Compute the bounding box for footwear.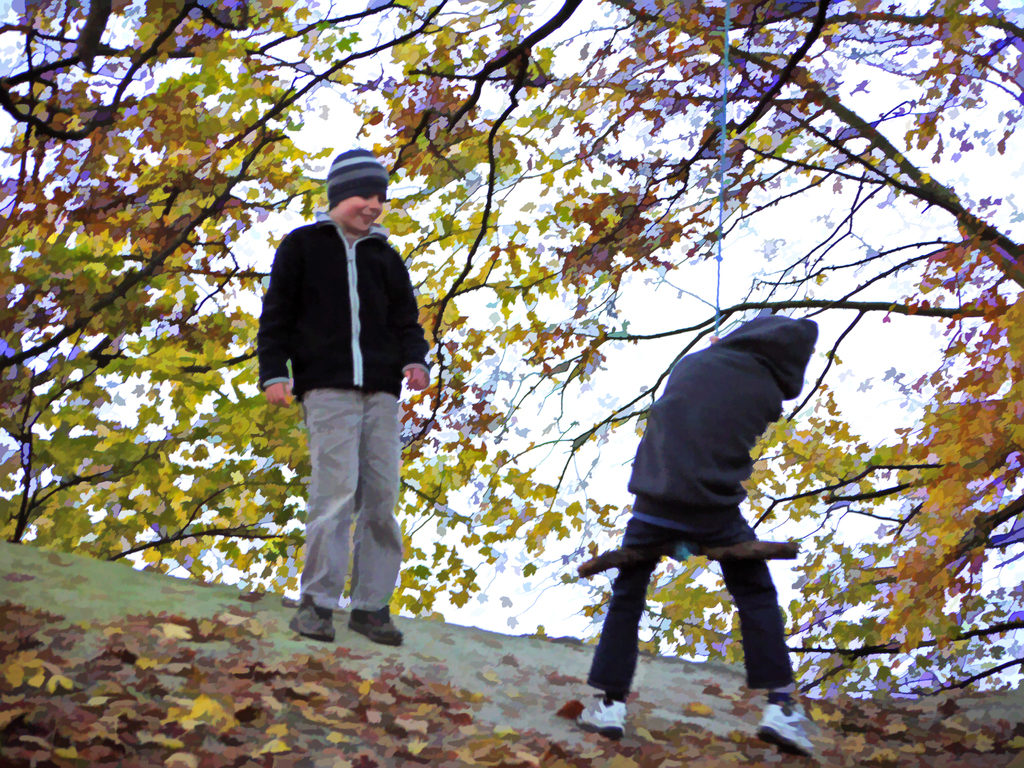
crop(756, 690, 820, 755).
